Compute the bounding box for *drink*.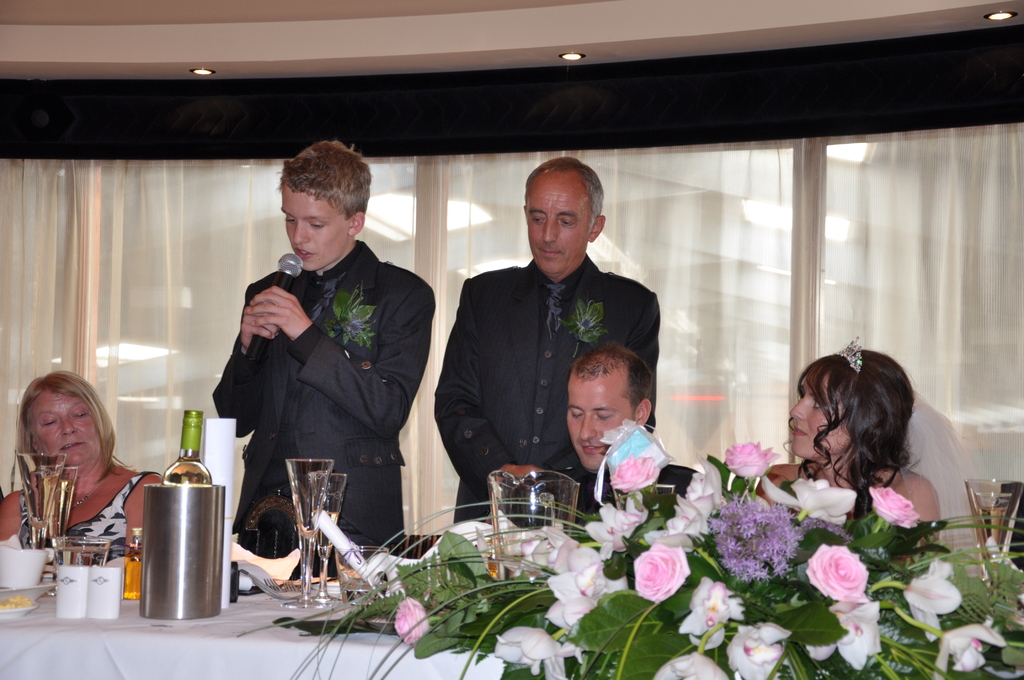
54 549 109 565.
